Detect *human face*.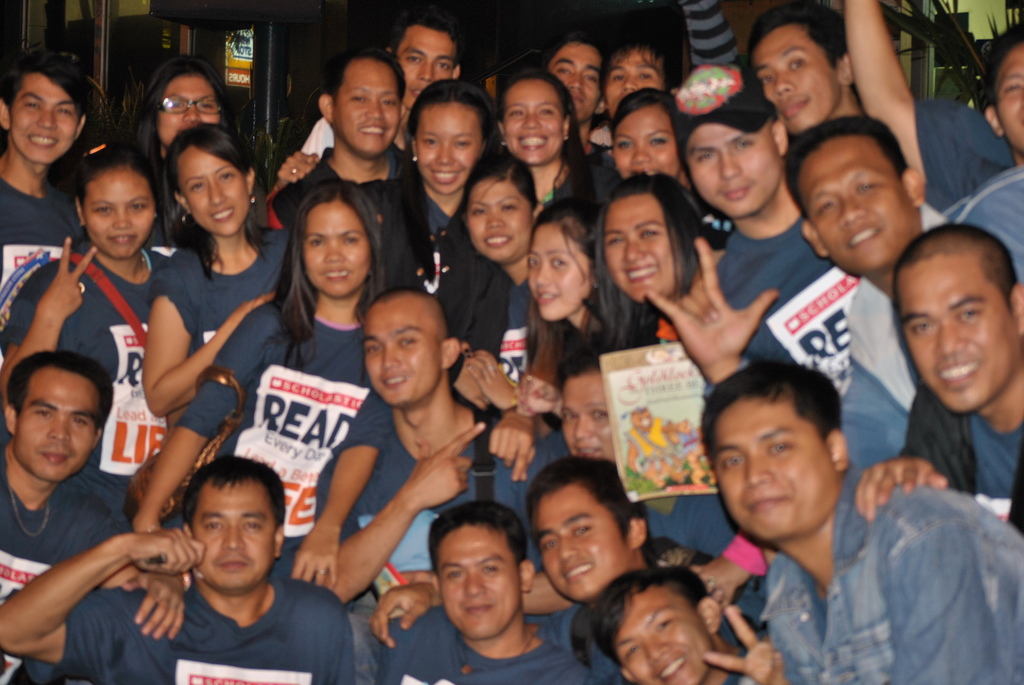
Detected at crop(521, 222, 587, 323).
